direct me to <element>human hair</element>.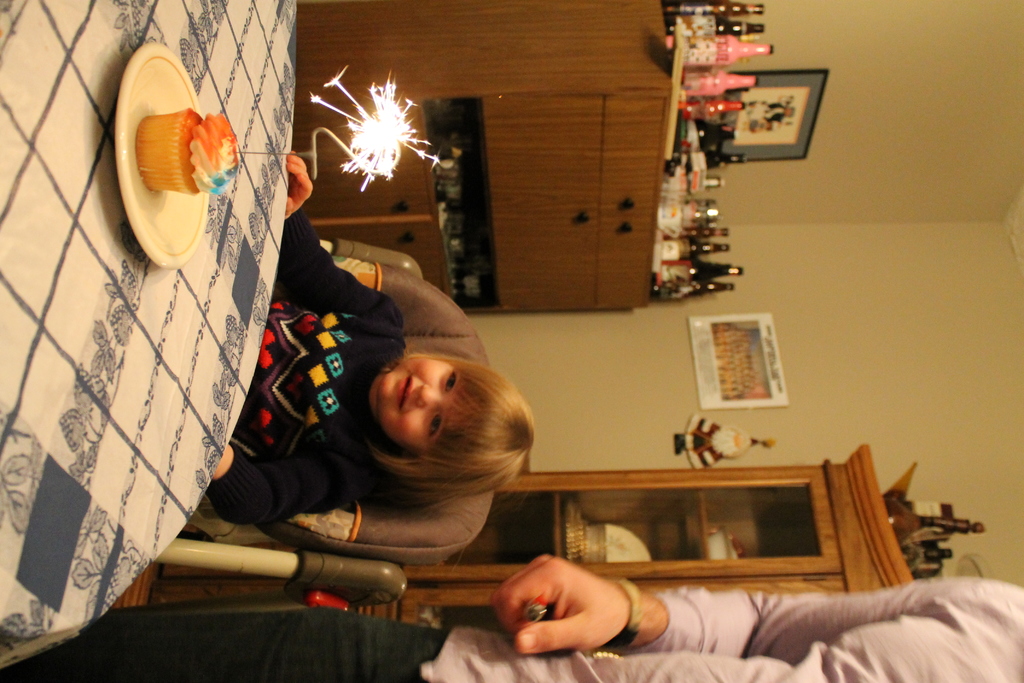
Direction: [left=339, top=341, right=536, bottom=518].
